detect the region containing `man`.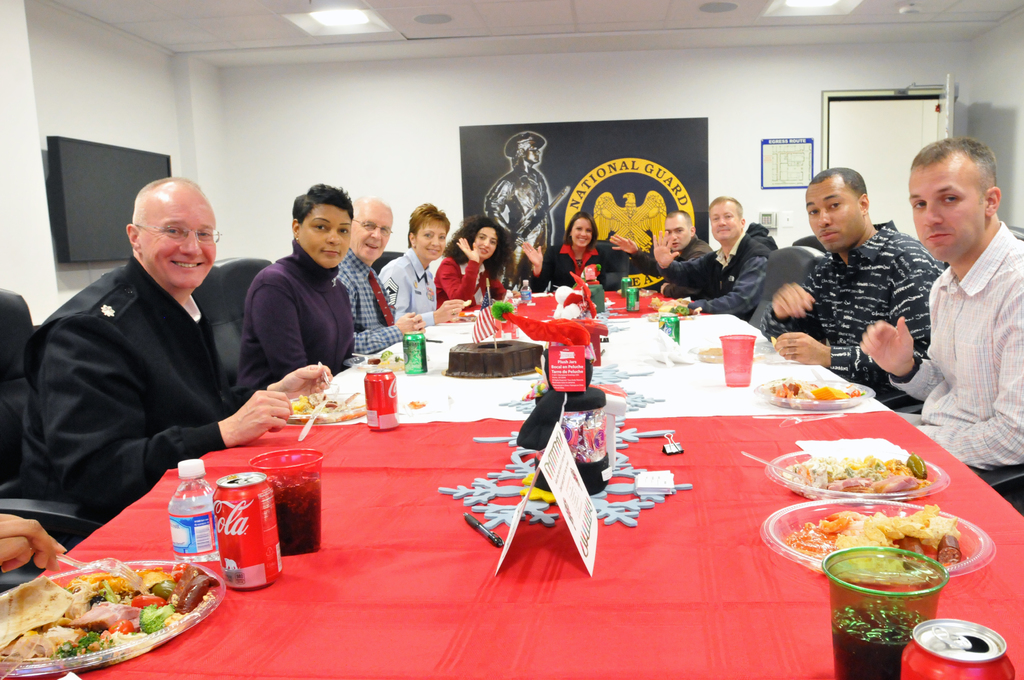
bbox=[762, 168, 945, 405].
